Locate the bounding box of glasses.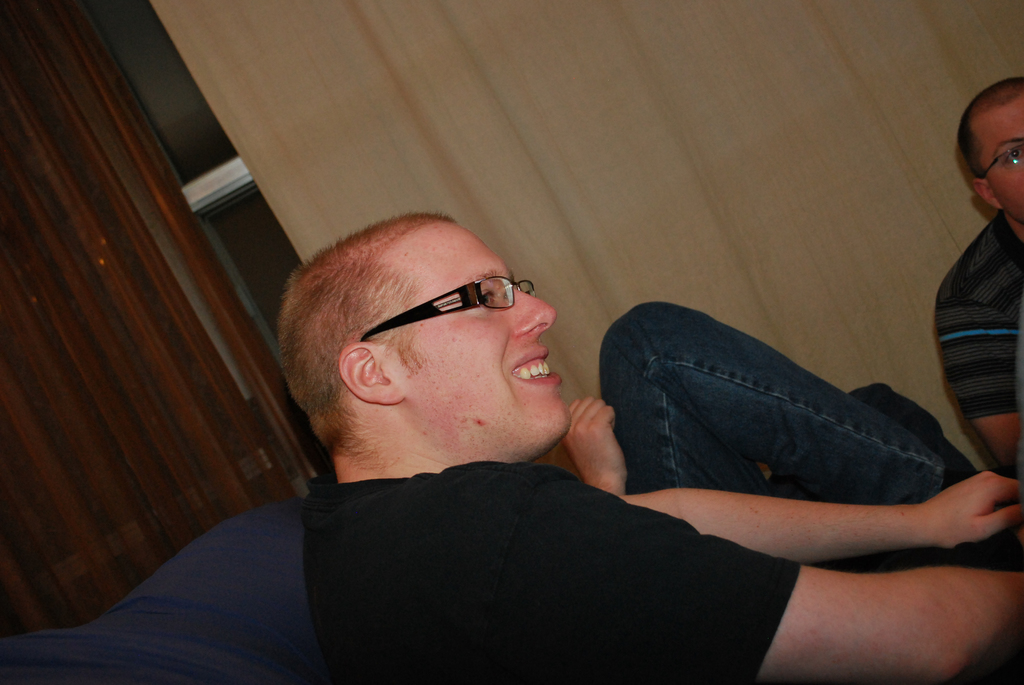
Bounding box: 977/142/1023/177.
